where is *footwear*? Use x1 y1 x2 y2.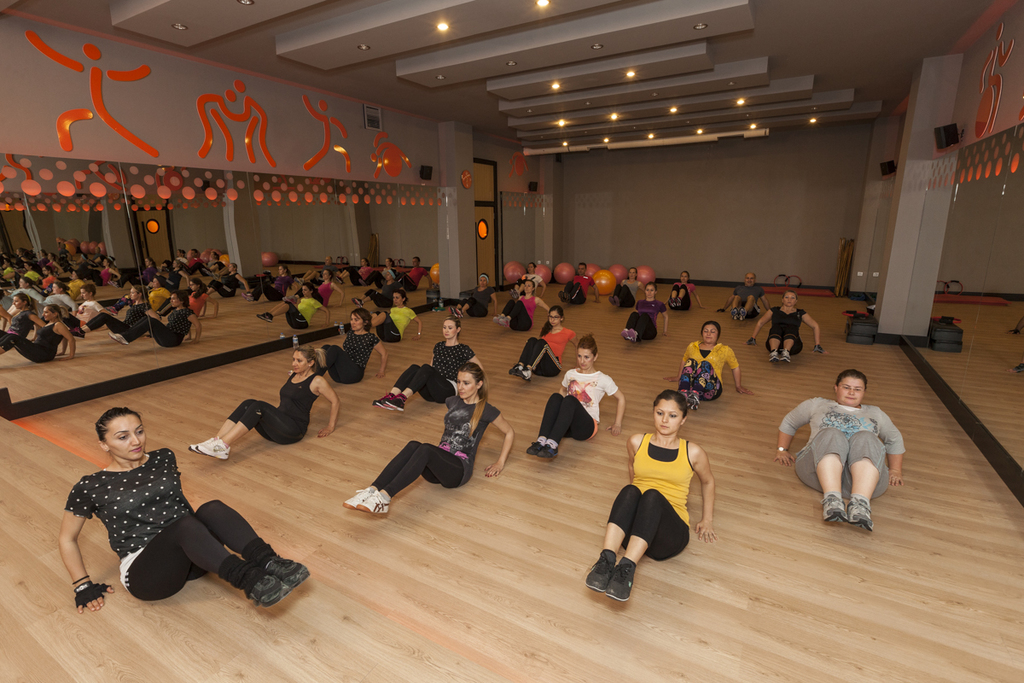
357 490 394 517.
